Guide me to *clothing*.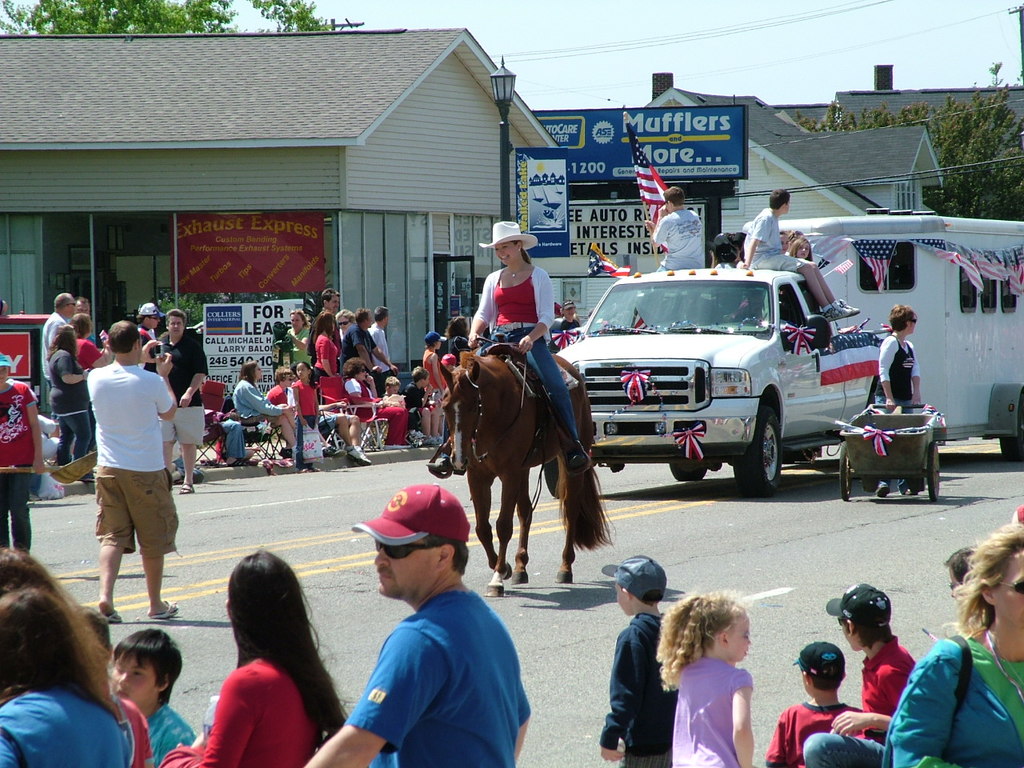
Guidance: [left=597, top=614, right=679, bottom=767].
